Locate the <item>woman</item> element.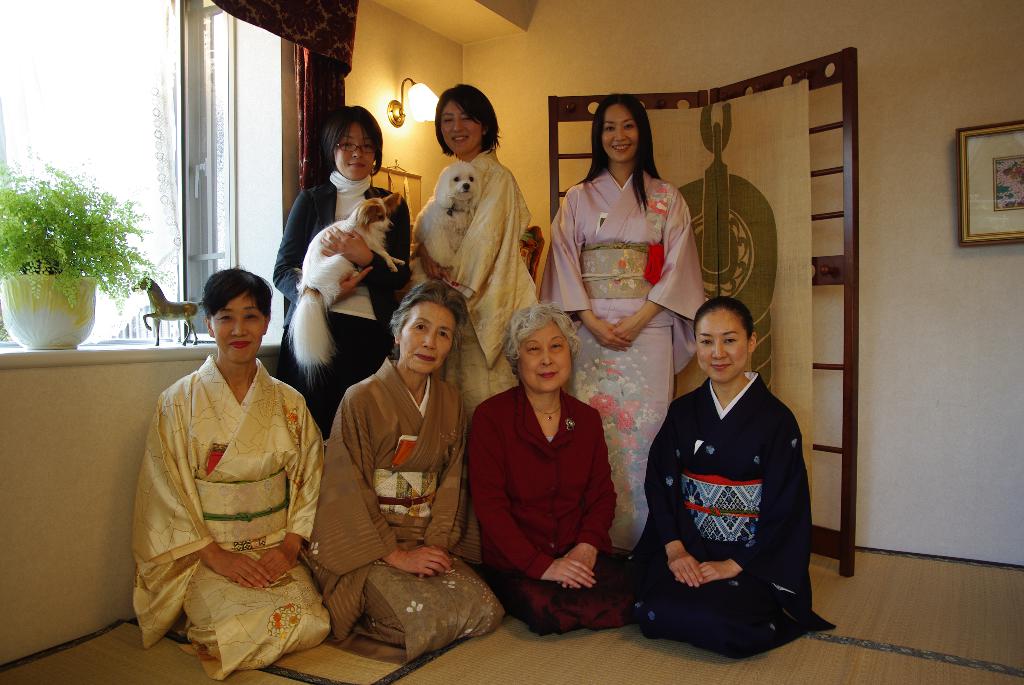
Element bbox: bbox(305, 271, 509, 663).
